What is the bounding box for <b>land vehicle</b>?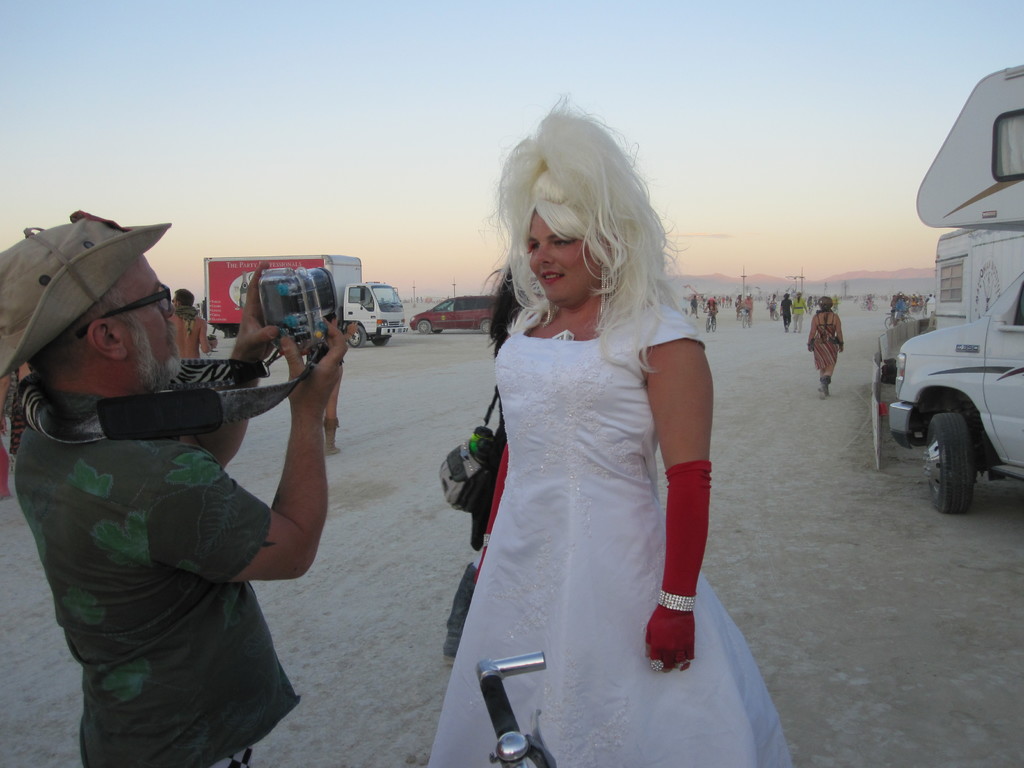
left=689, top=306, right=700, bottom=316.
